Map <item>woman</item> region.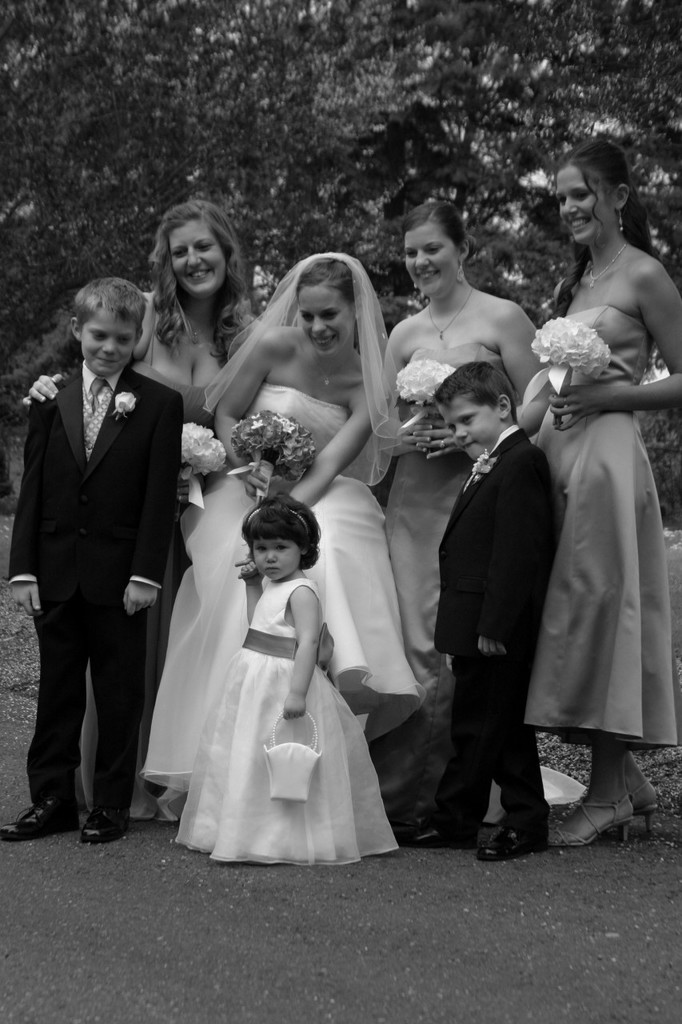
Mapped to detection(514, 91, 670, 873).
